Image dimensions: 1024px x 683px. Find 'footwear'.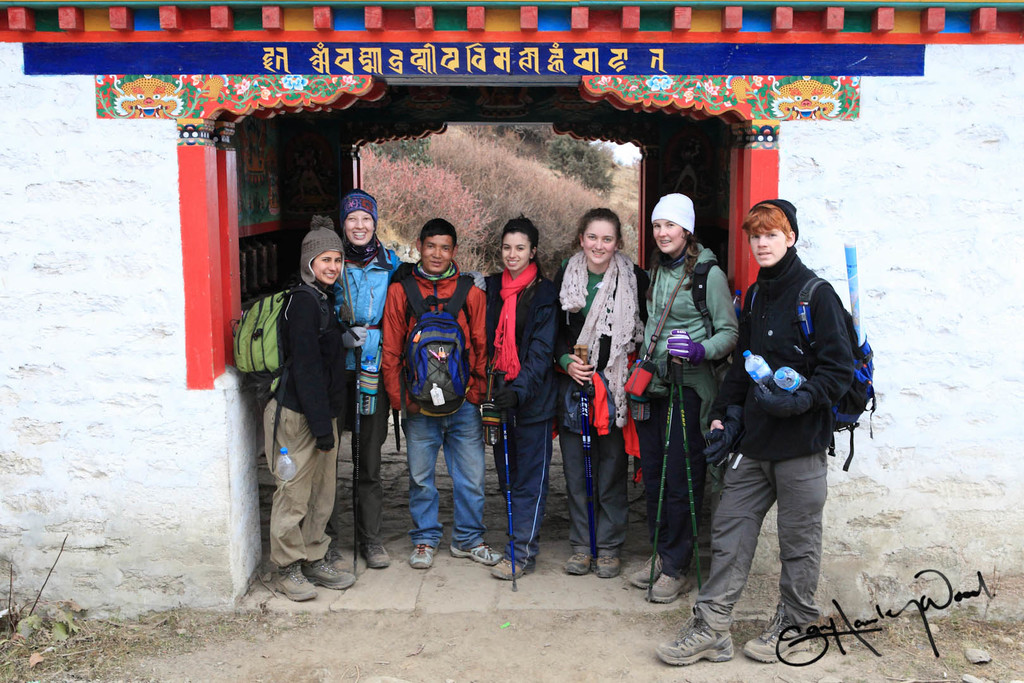
x1=630, y1=554, x2=668, y2=593.
